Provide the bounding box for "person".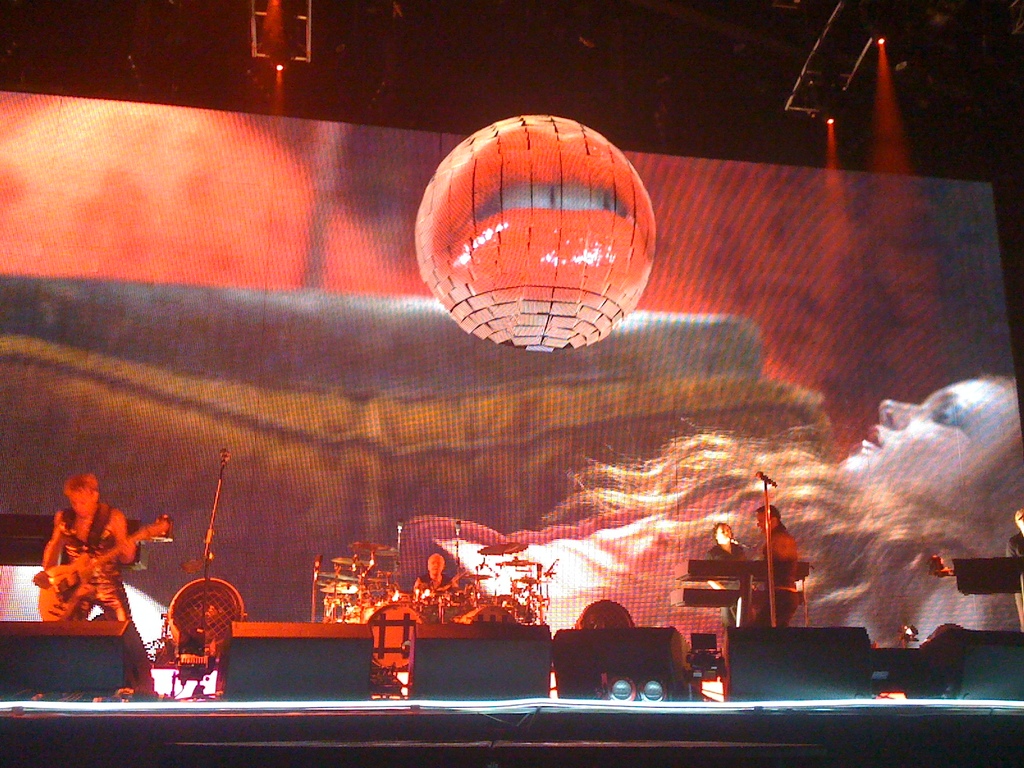
753,504,800,627.
